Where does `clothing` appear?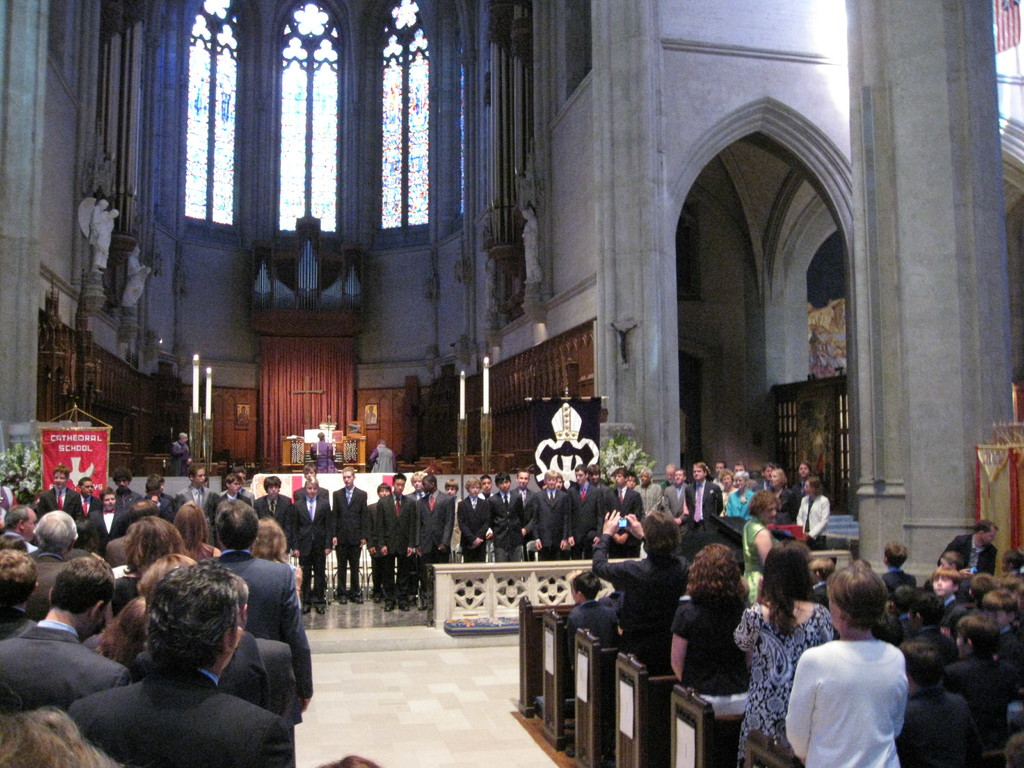
Appears at (646,476,684,525).
